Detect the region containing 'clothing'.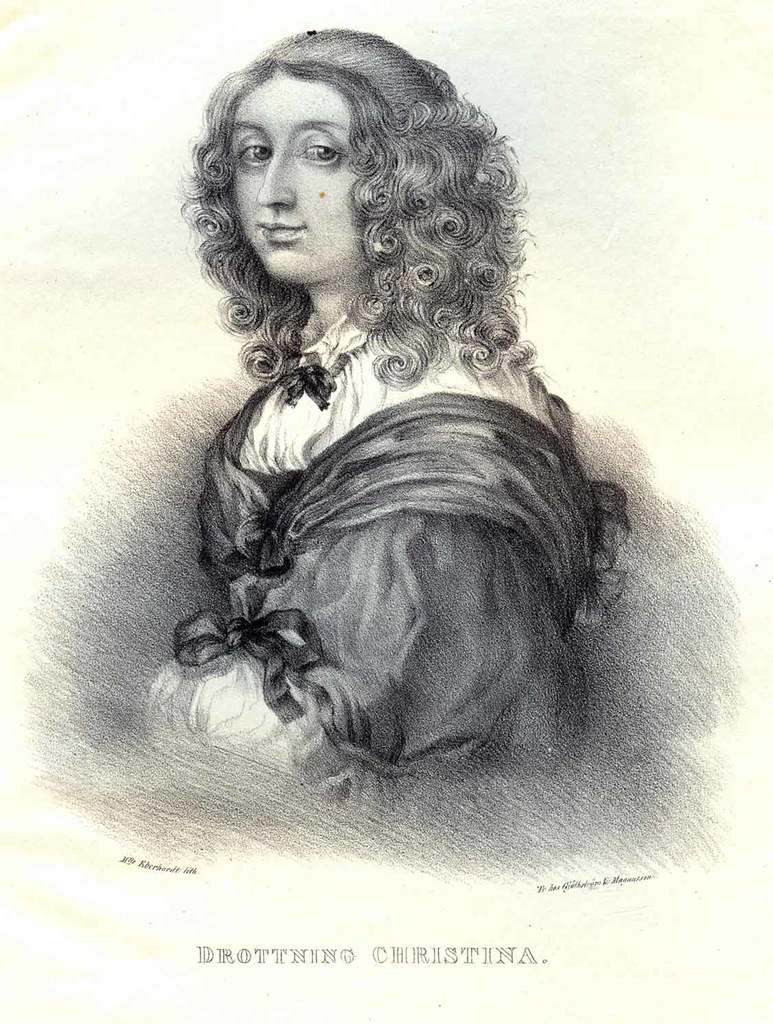
select_region(89, 172, 734, 918).
